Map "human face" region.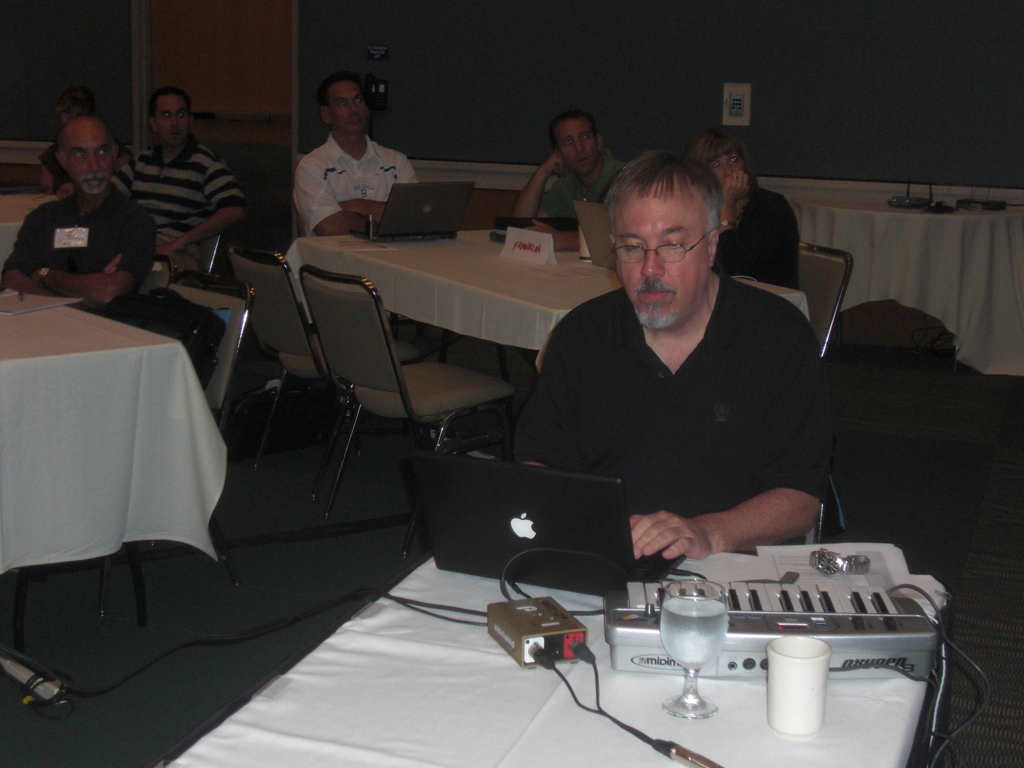
Mapped to x1=332, y1=77, x2=369, y2=144.
